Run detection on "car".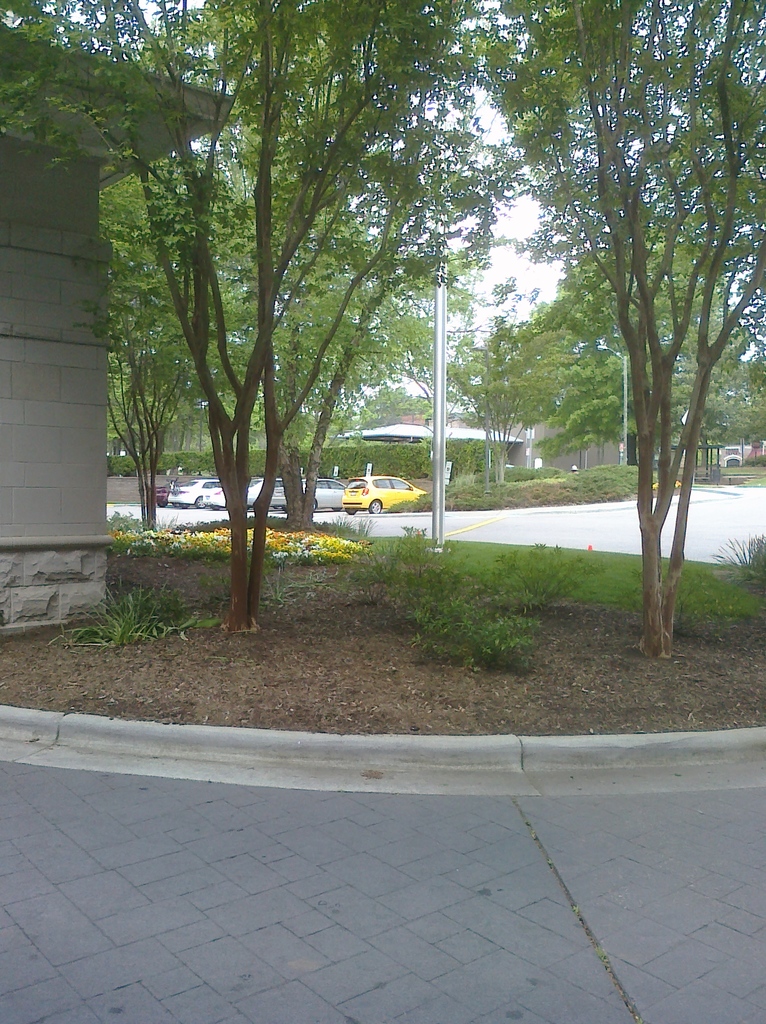
Result: l=201, t=474, r=238, b=509.
